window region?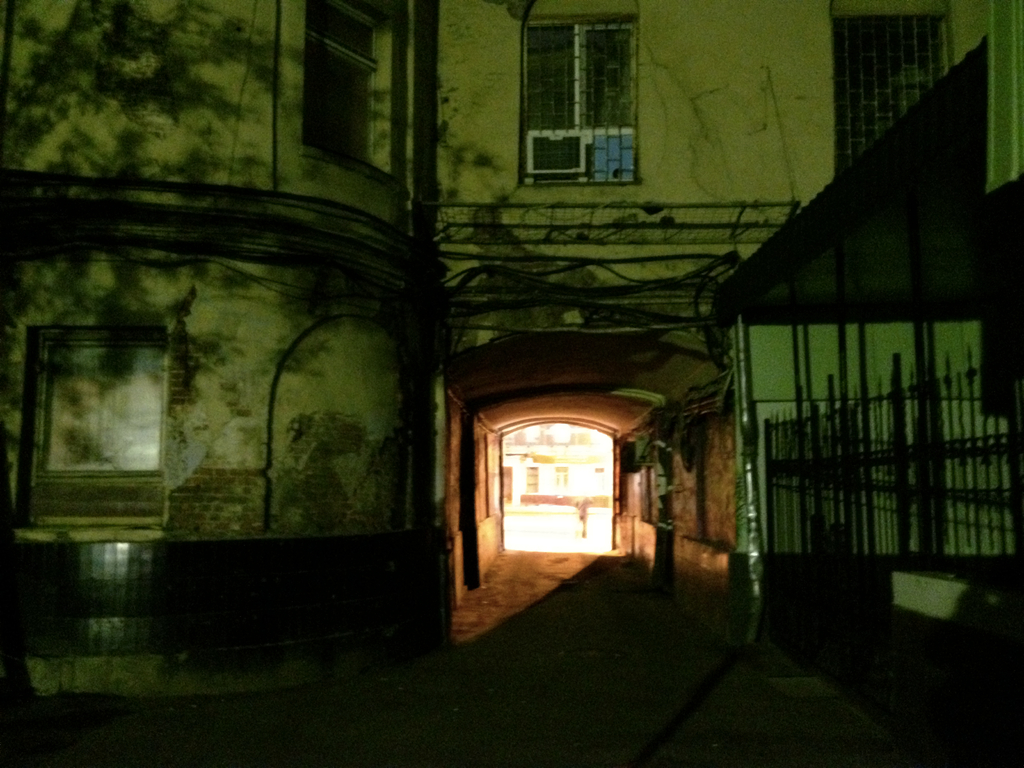
rect(528, 9, 659, 178)
